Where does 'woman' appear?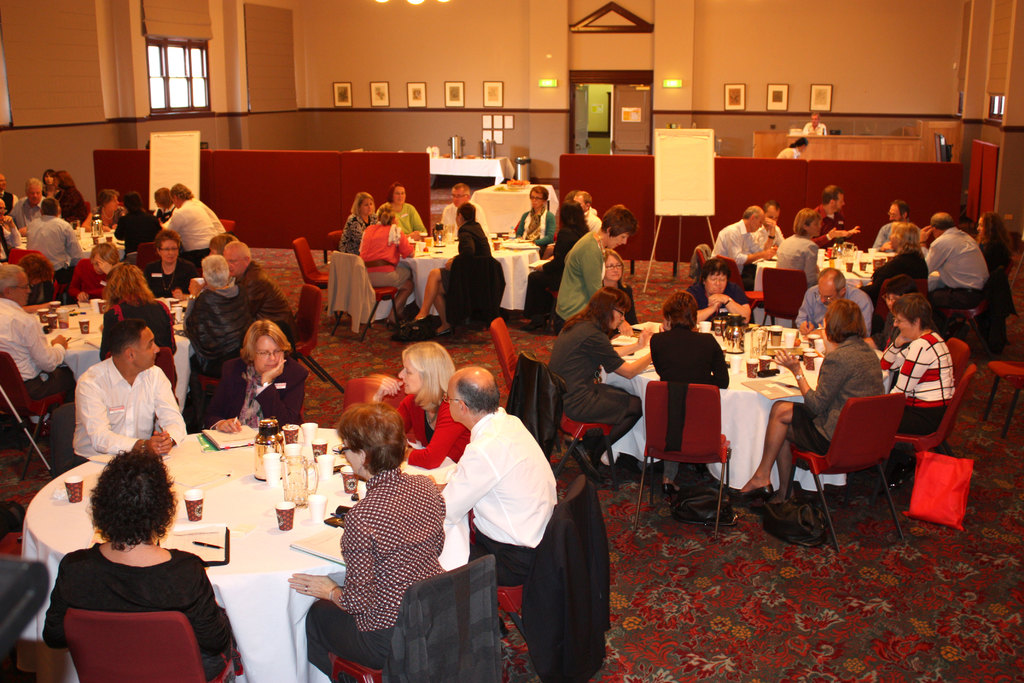
Appears at <box>358,201,419,328</box>.
